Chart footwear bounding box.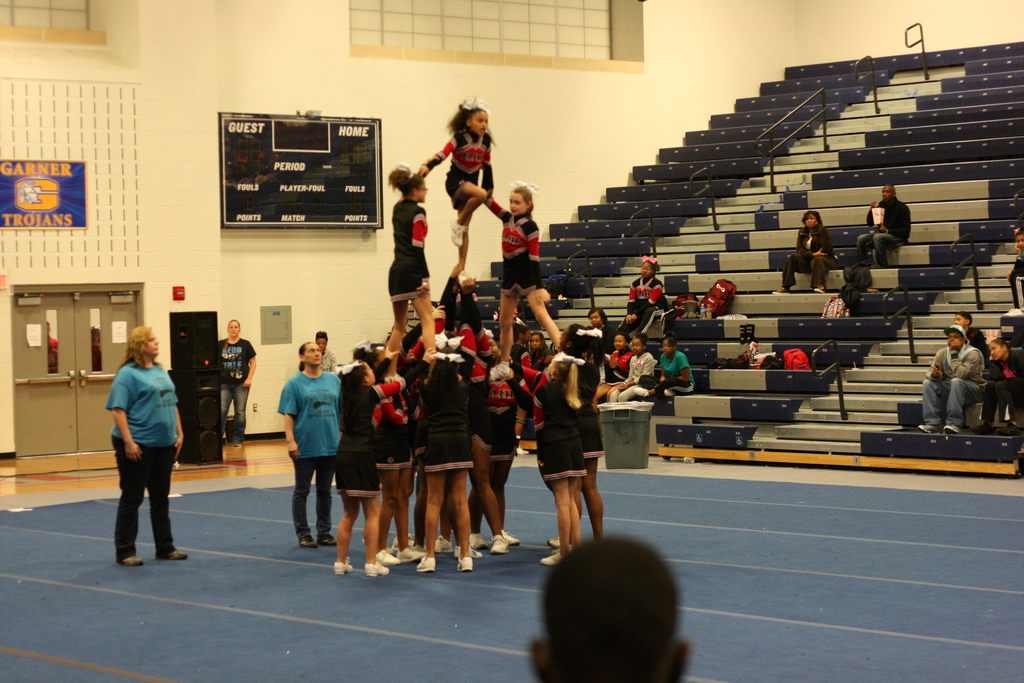
Charted: {"left": 502, "top": 525, "right": 525, "bottom": 547}.
